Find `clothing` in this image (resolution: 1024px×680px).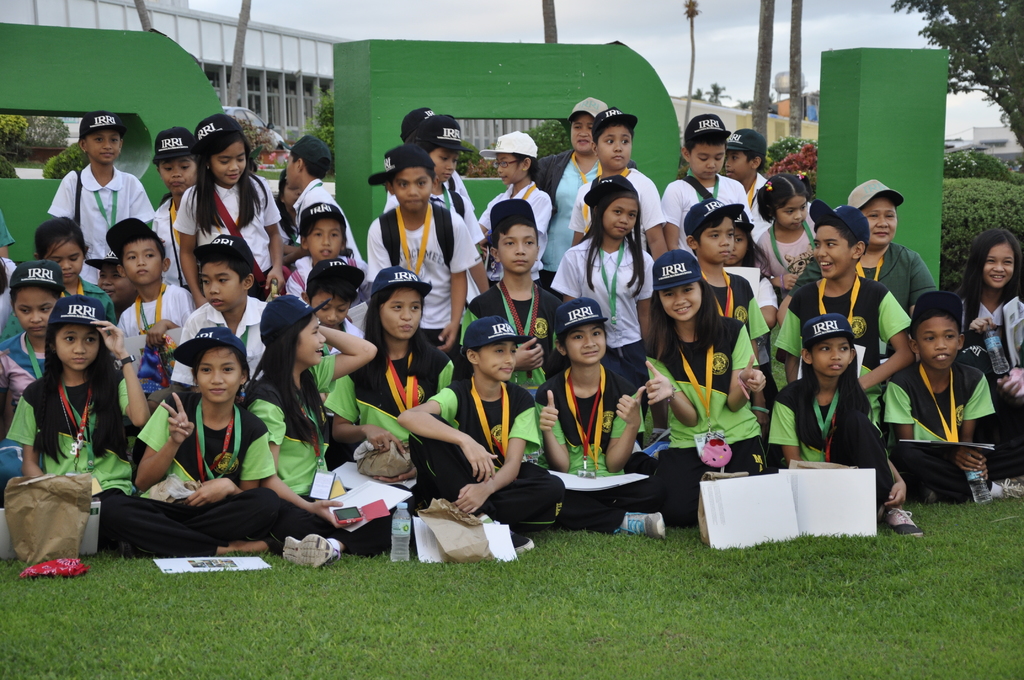
(x1=0, y1=328, x2=44, y2=494).
